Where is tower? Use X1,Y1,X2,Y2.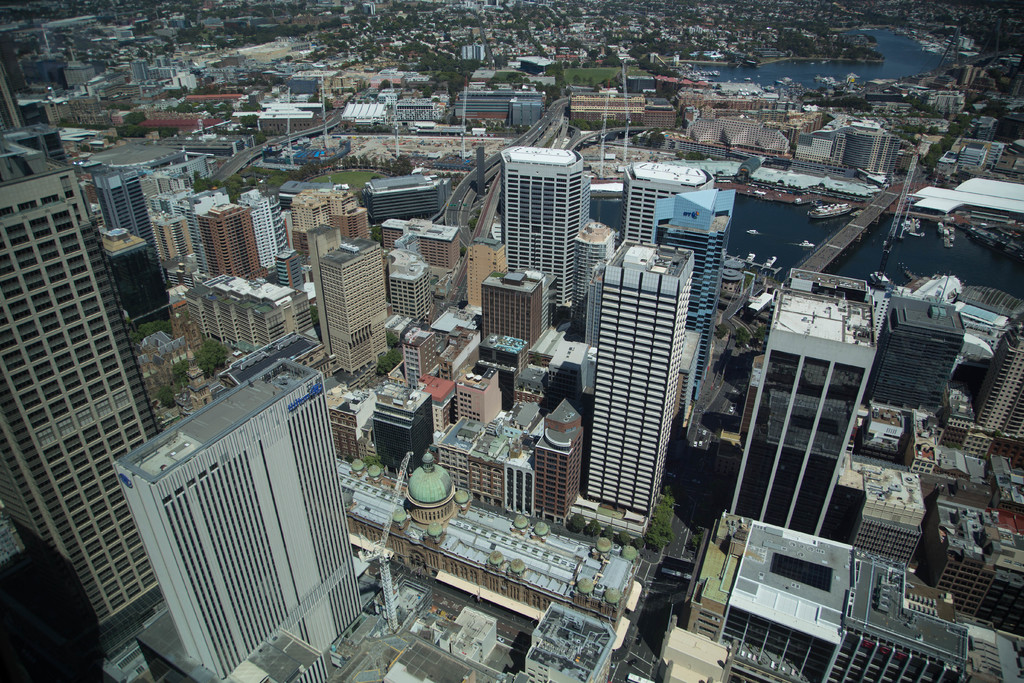
531,404,593,524.
